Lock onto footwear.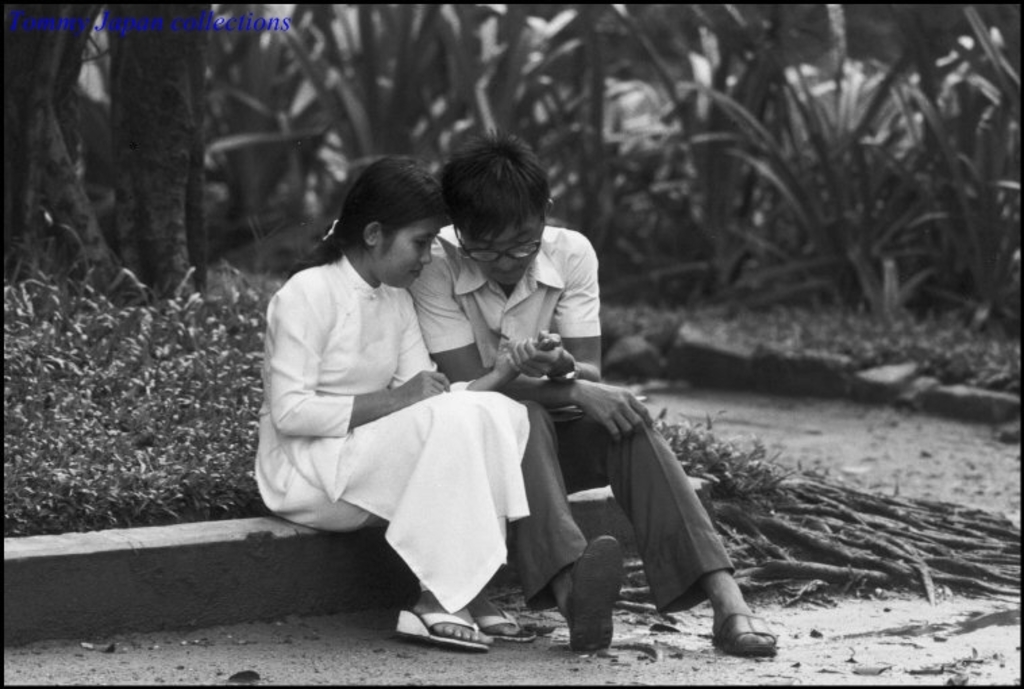
Locked: detection(399, 611, 490, 653).
